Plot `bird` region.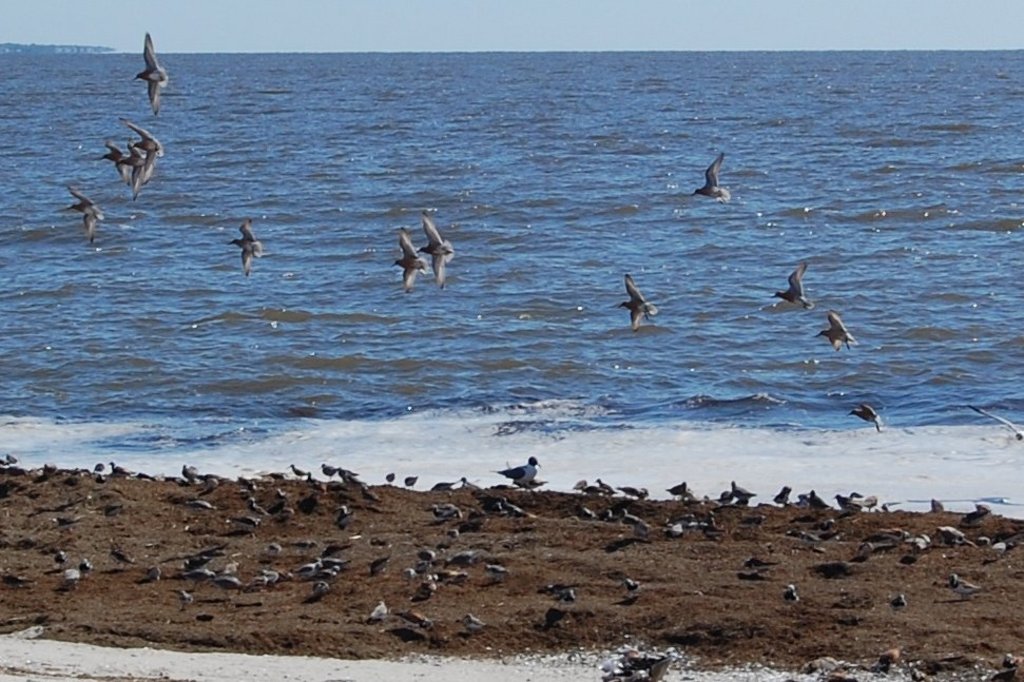
Plotted at [491, 453, 541, 491].
